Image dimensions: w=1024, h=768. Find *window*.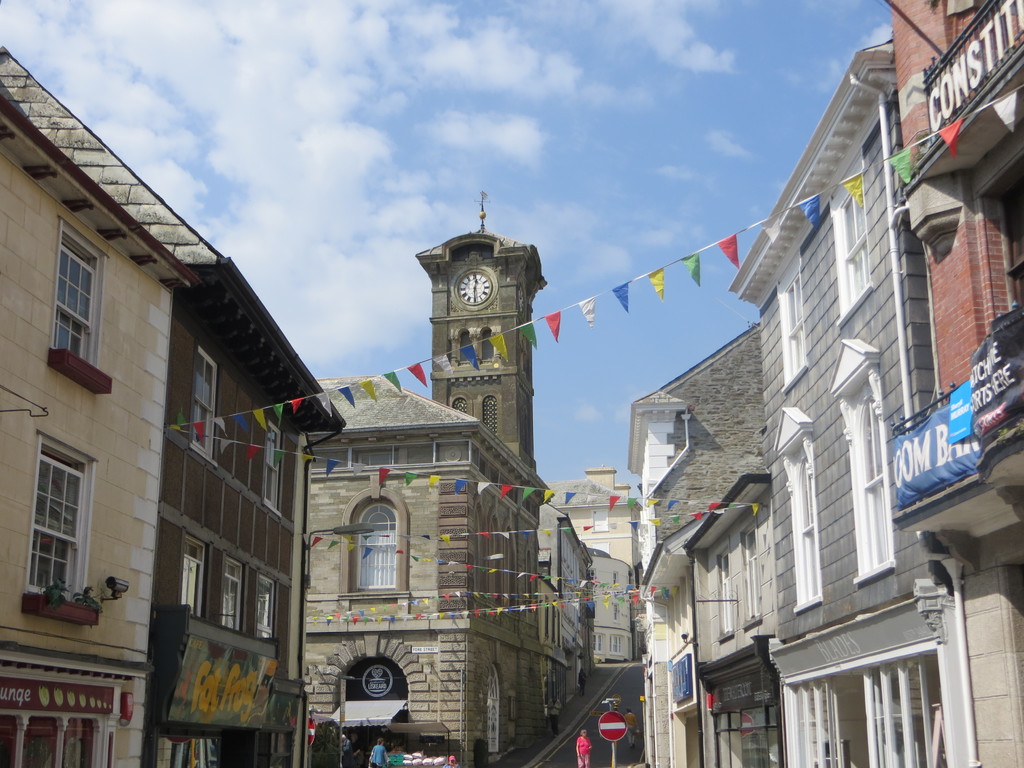
[left=459, top=329, right=467, bottom=358].
